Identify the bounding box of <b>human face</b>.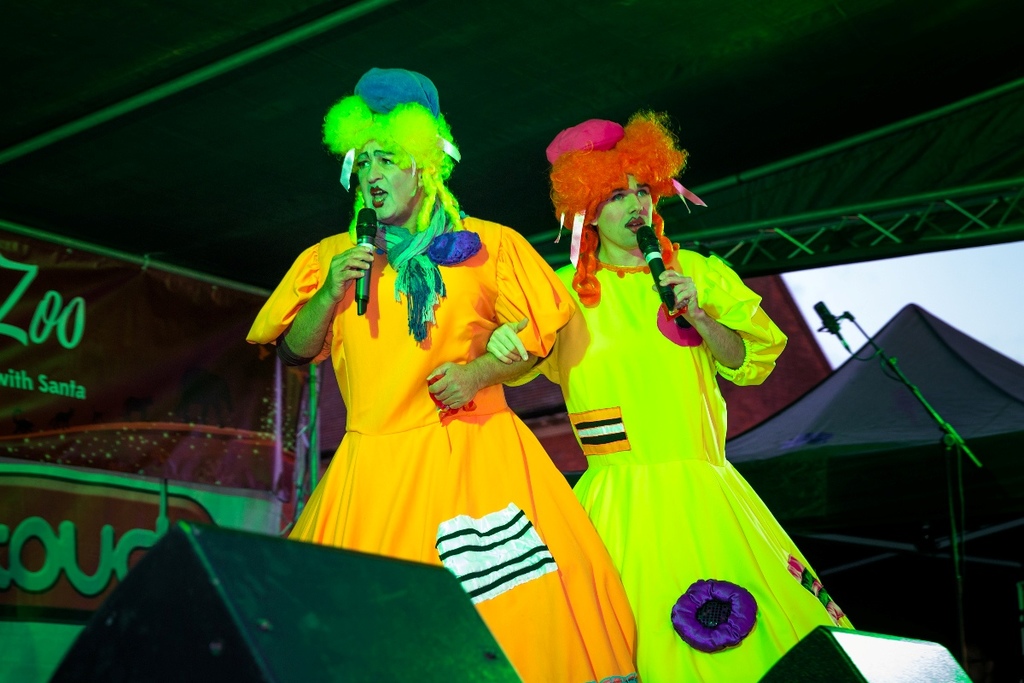
bbox(355, 137, 420, 225).
